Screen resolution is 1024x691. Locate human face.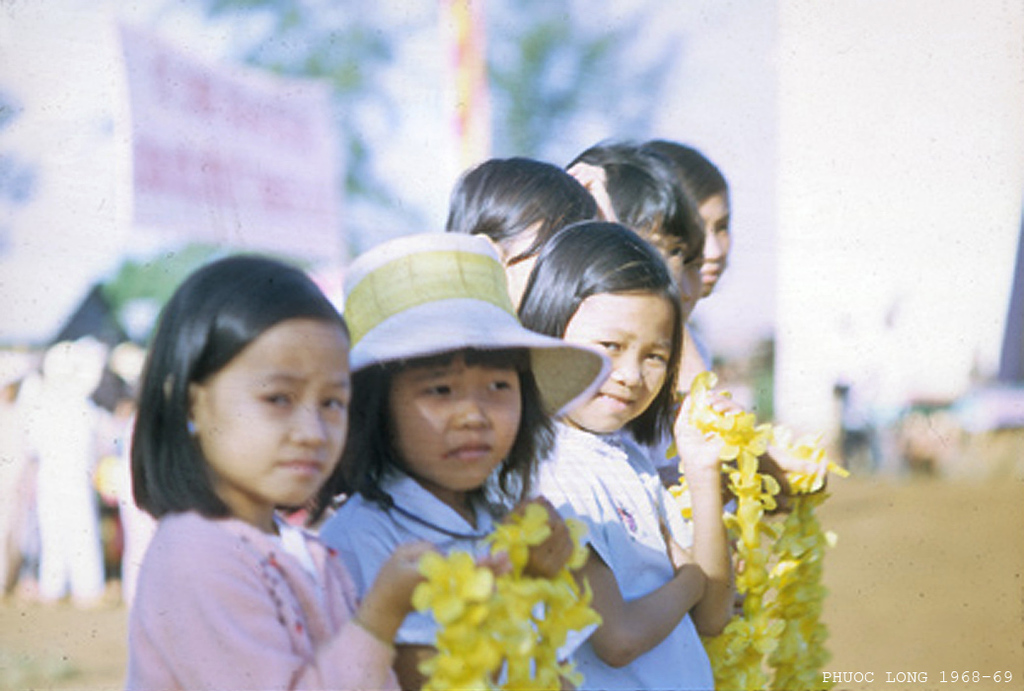
rect(694, 192, 732, 292).
